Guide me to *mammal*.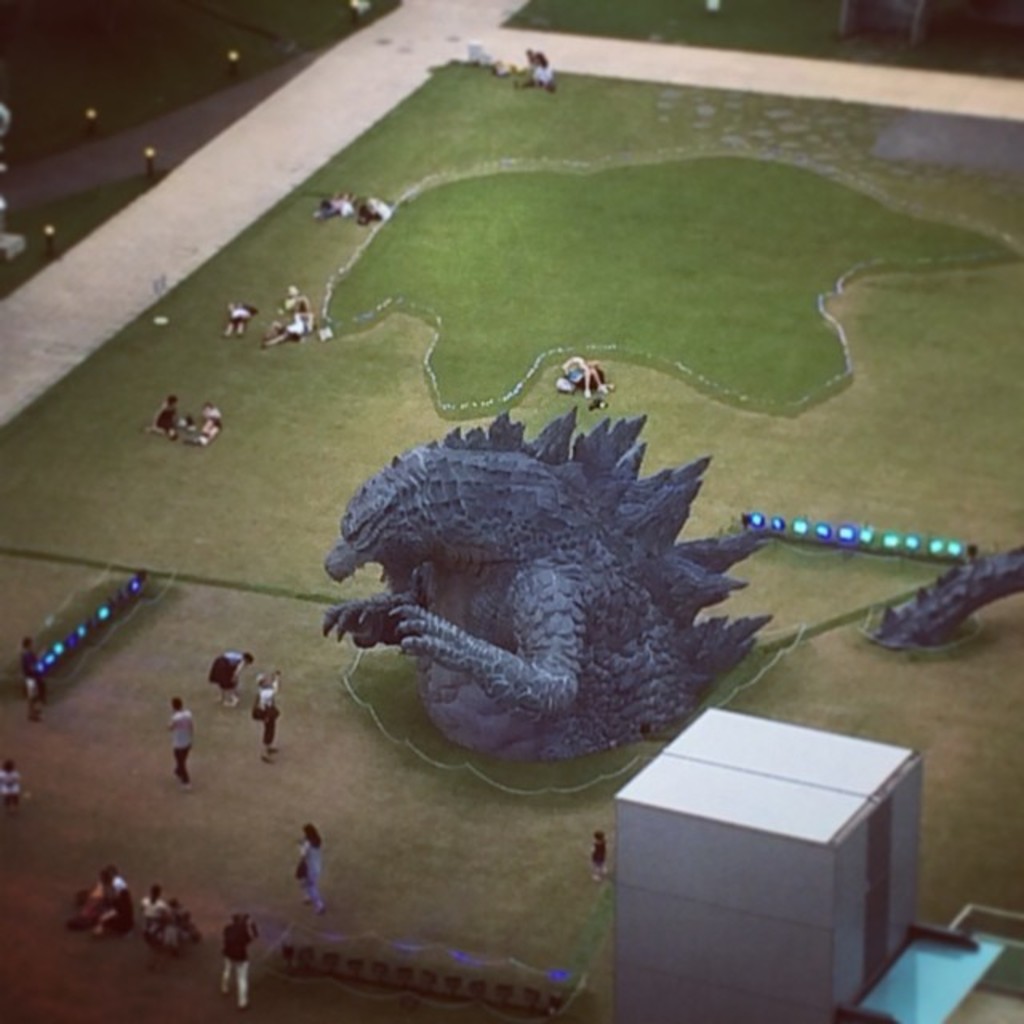
Guidance: [562,363,611,398].
